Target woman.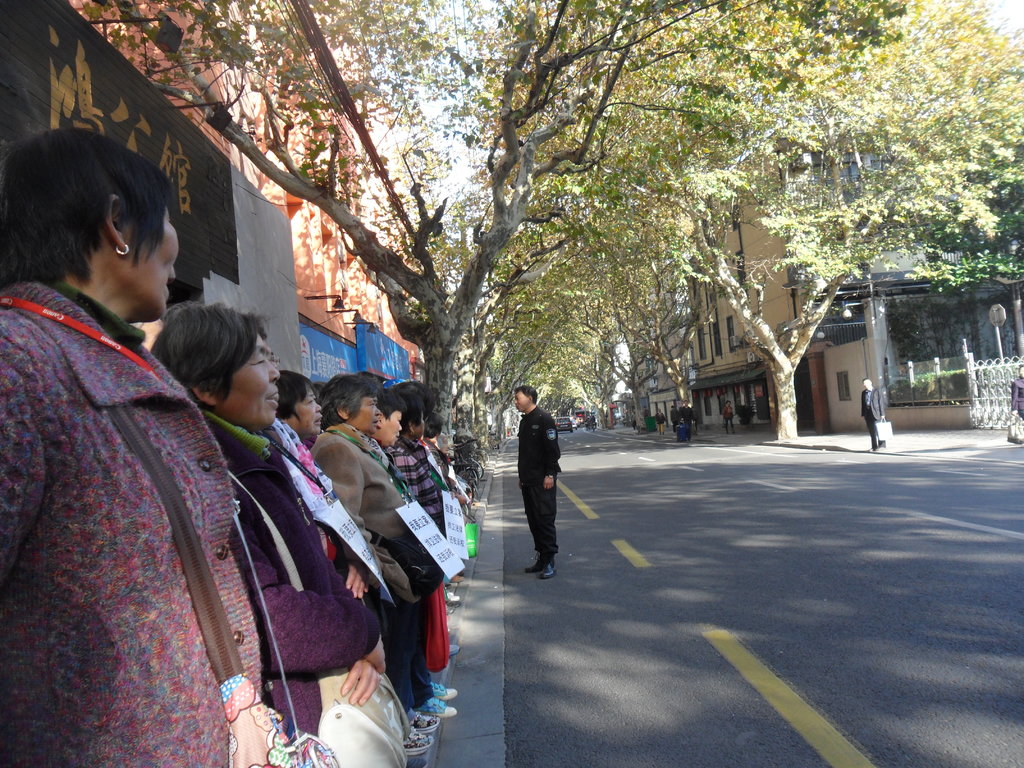
Target region: 258,310,370,599.
